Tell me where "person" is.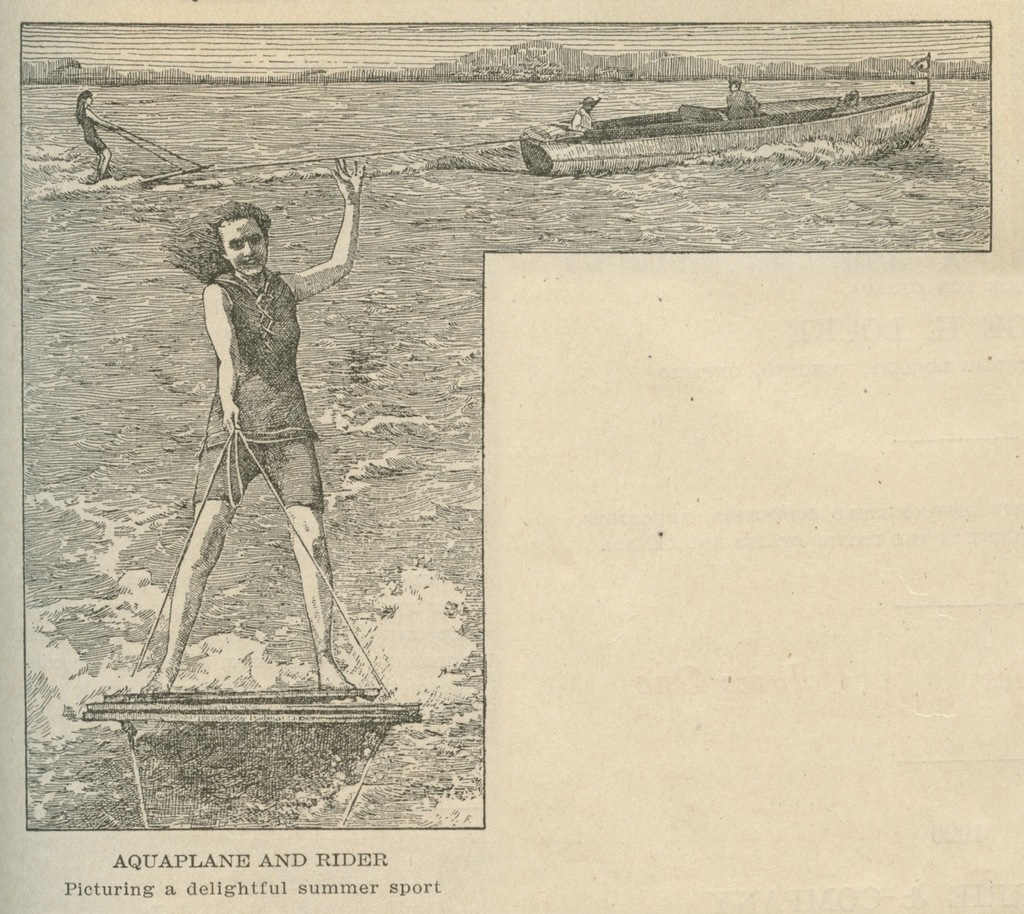
"person" is at 136/151/374/694.
